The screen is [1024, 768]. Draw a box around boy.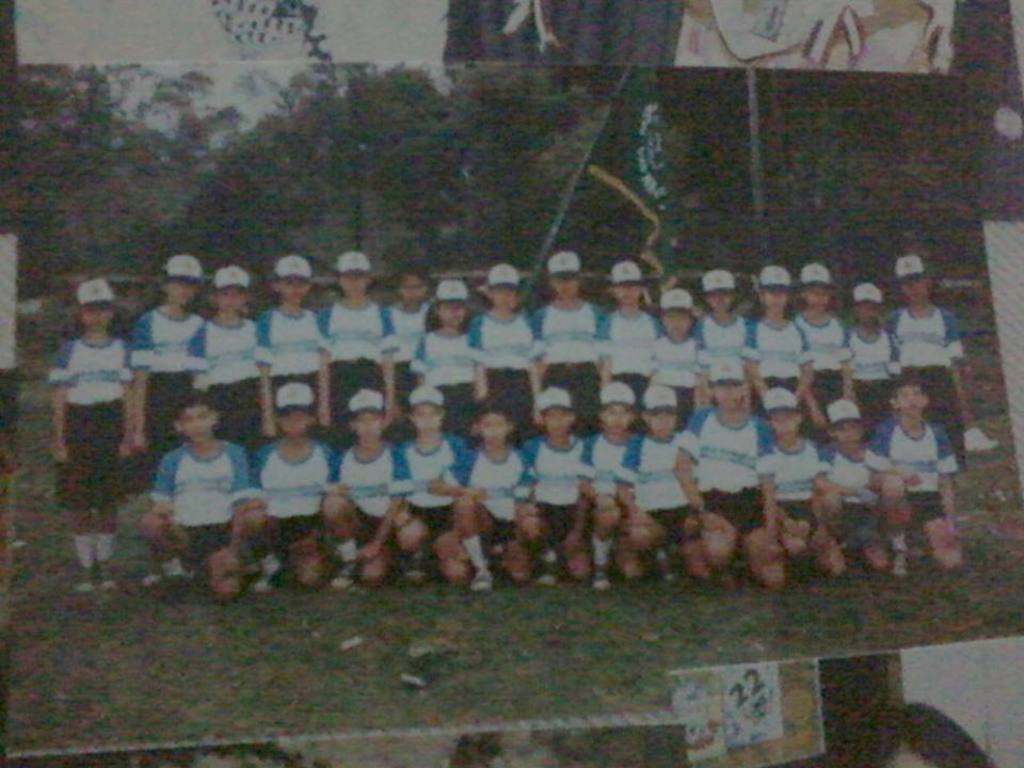
(131, 395, 247, 572).
